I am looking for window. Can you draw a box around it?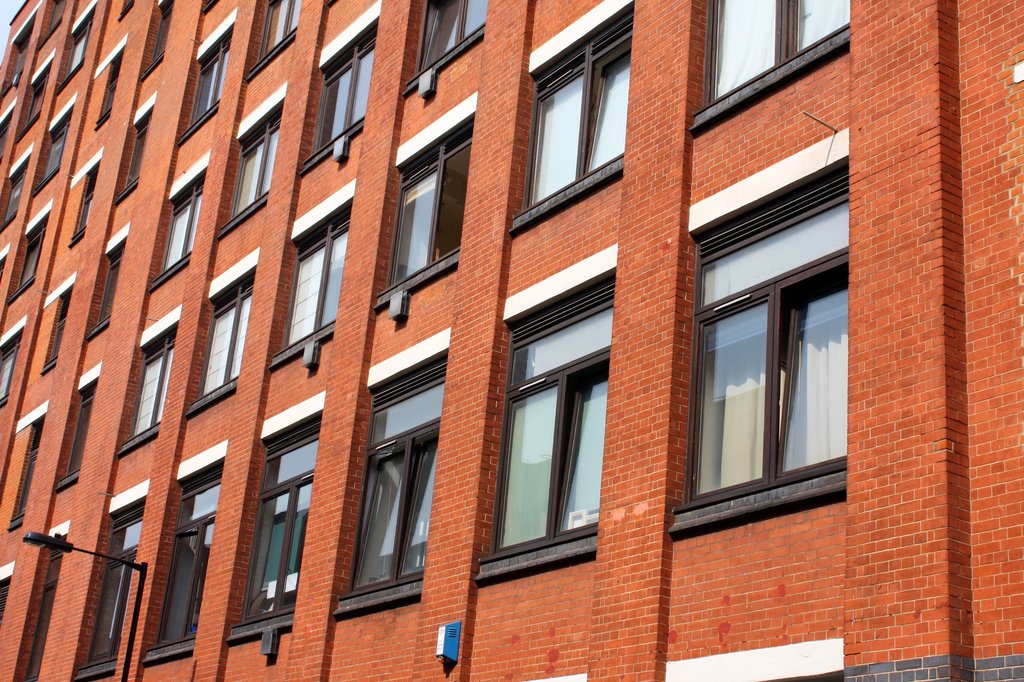
Sure, the bounding box is 114/299/189/457.
